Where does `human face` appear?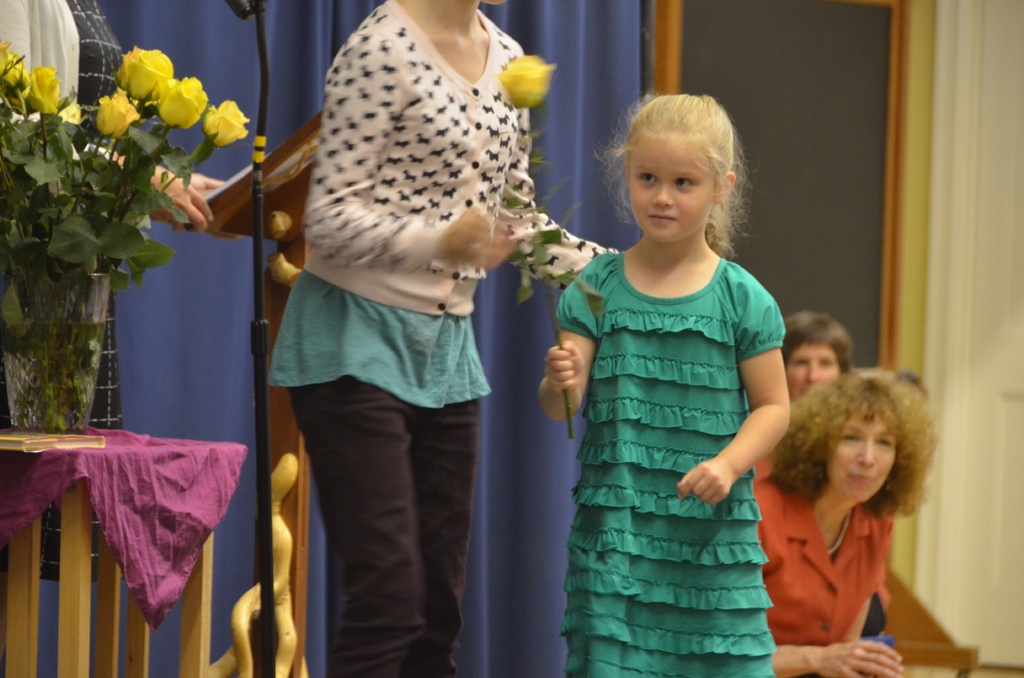
Appears at bbox=(782, 334, 840, 401).
